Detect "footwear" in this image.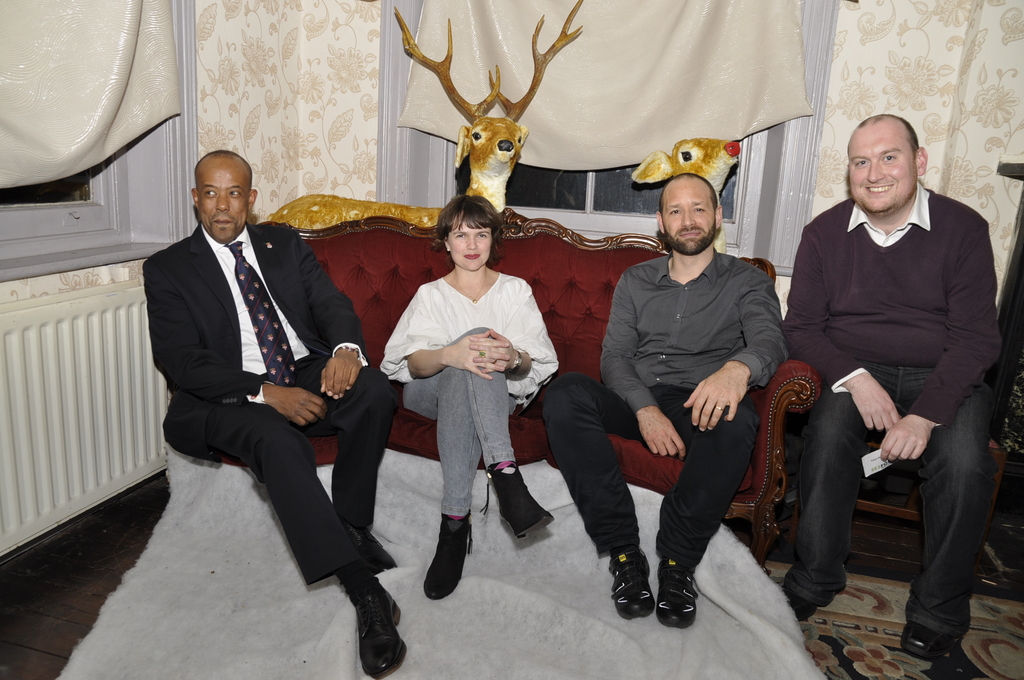
Detection: box(351, 581, 408, 679).
